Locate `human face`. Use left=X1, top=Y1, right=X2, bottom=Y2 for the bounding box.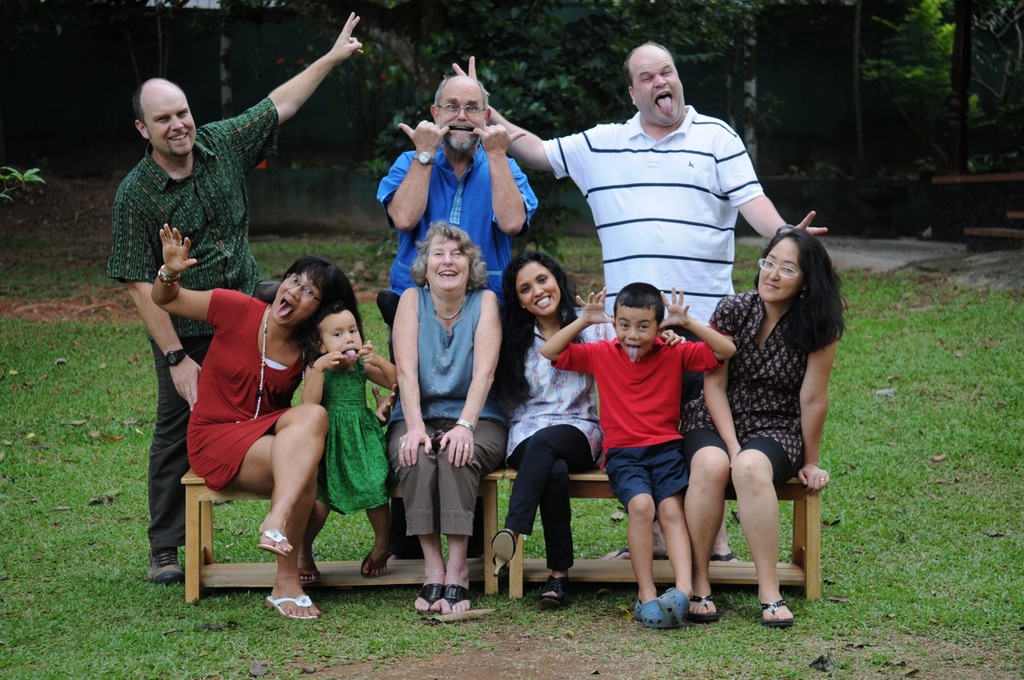
left=426, top=239, right=471, bottom=289.
